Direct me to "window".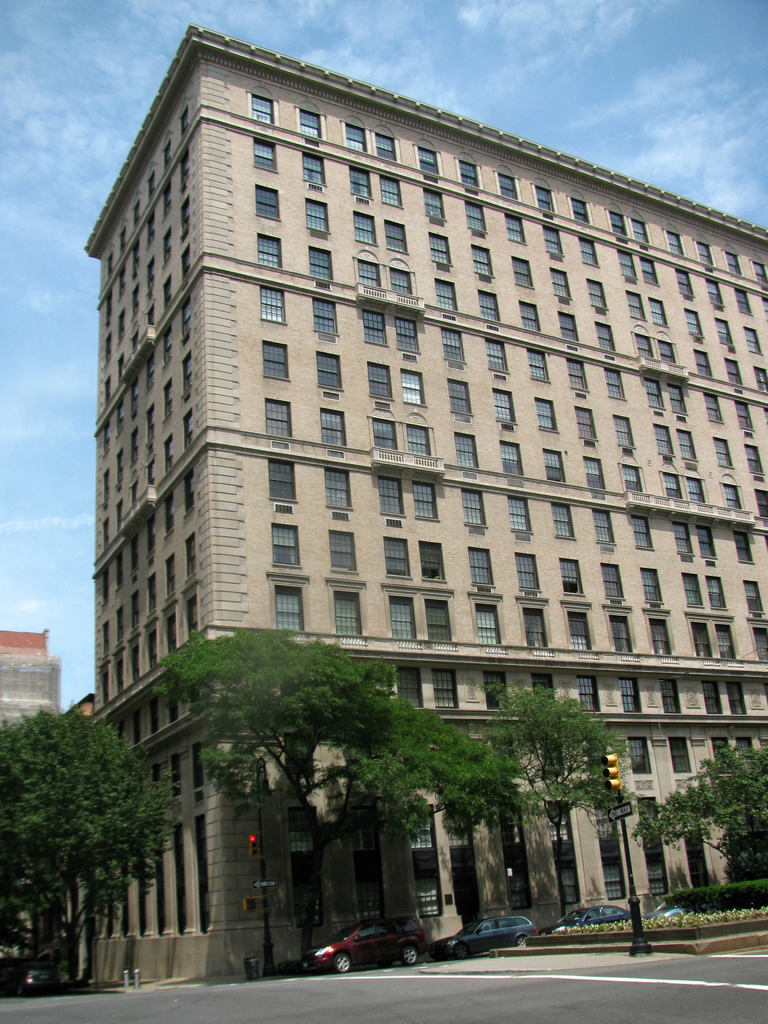
Direction: bbox(735, 400, 749, 430).
